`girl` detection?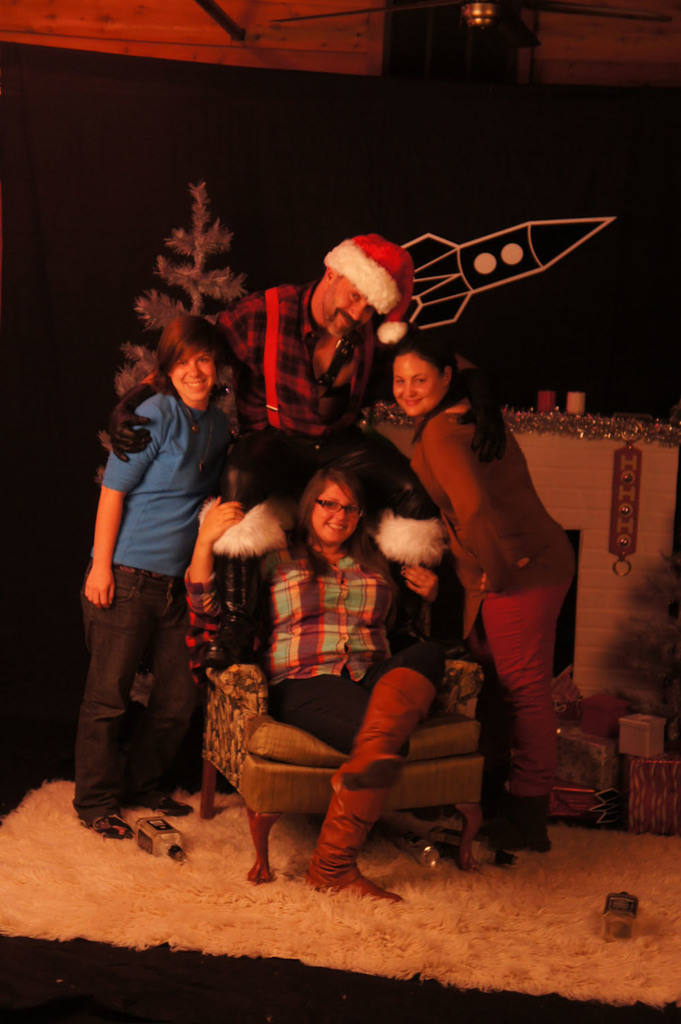
380:328:599:880
